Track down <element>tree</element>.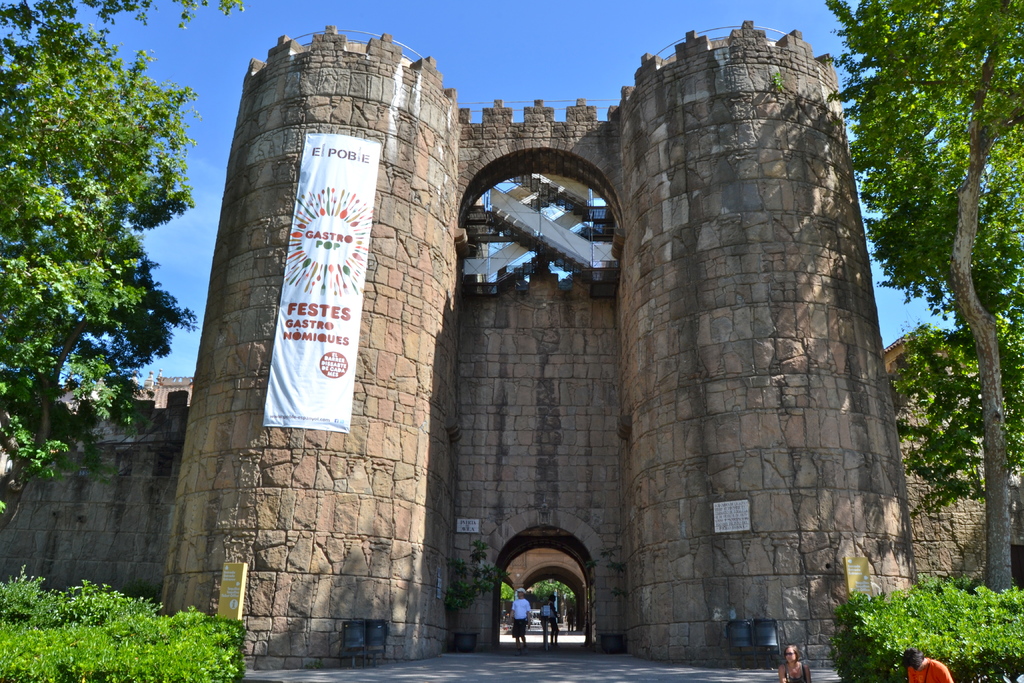
Tracked to region(0, 15, 200, 485).
